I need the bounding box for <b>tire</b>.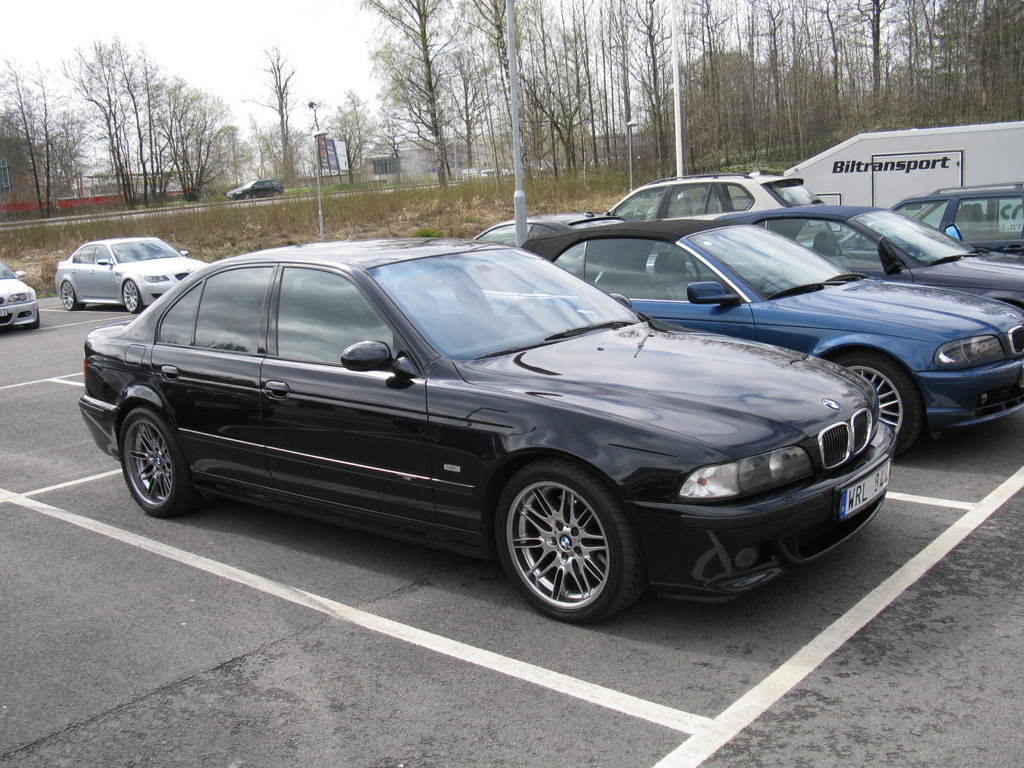
Here it is: rect(62, 279, 84, 312).
